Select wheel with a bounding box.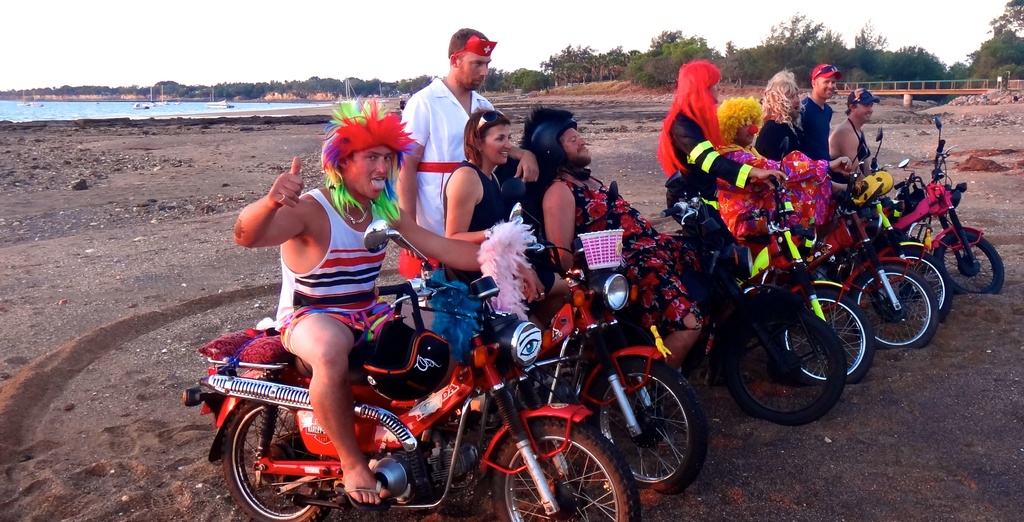
<region>210, 397, 334, 521</region>.
